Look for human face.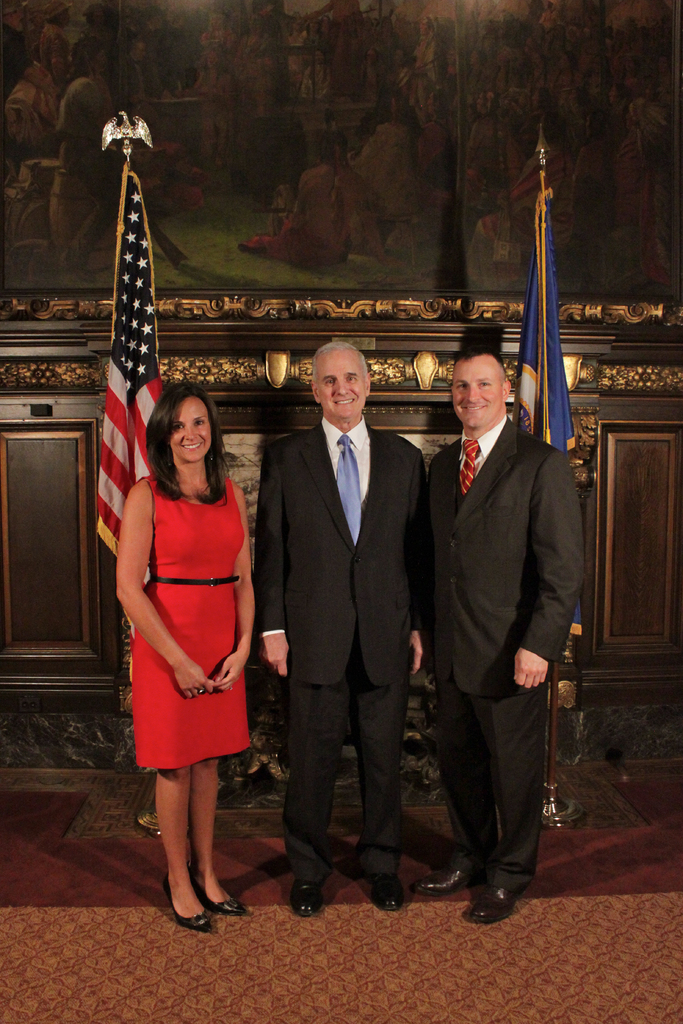
Found: 452:364:504:431.
